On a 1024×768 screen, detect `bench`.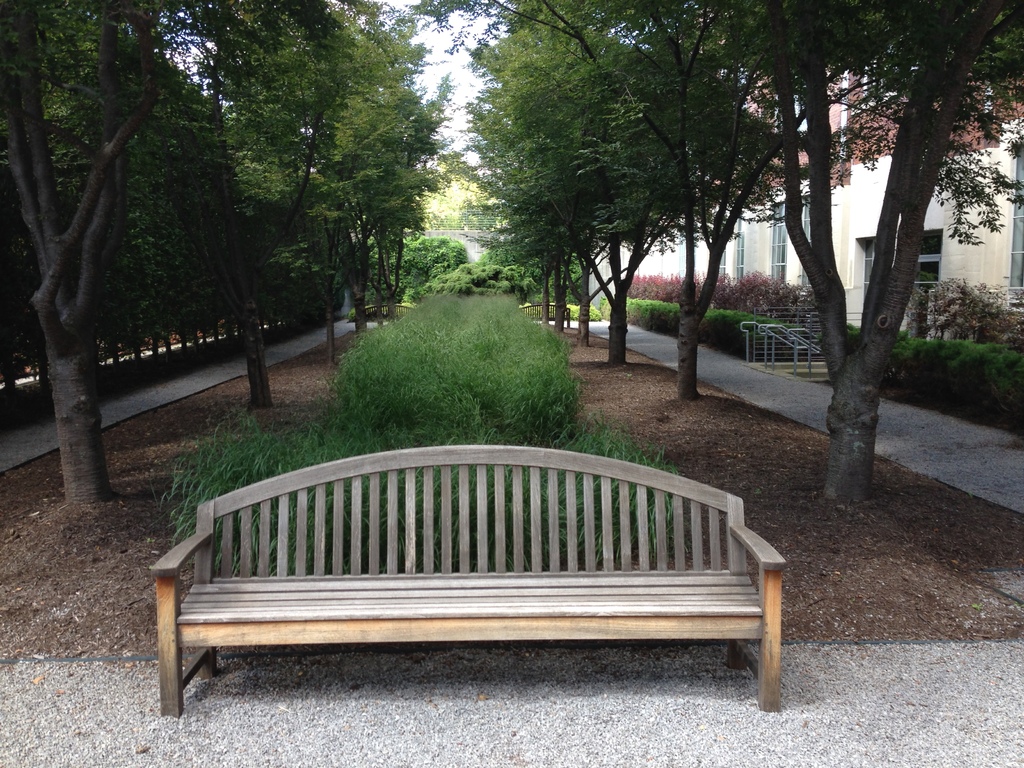
522, 307, 571, 326.
